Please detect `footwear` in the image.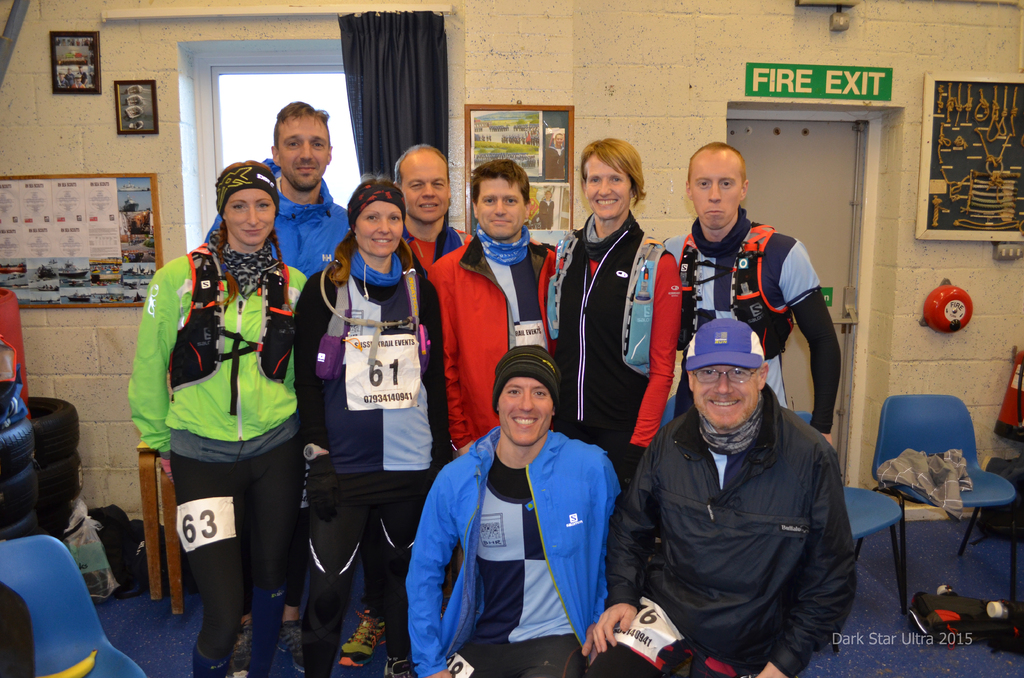
[278, 618, 305, 673].
